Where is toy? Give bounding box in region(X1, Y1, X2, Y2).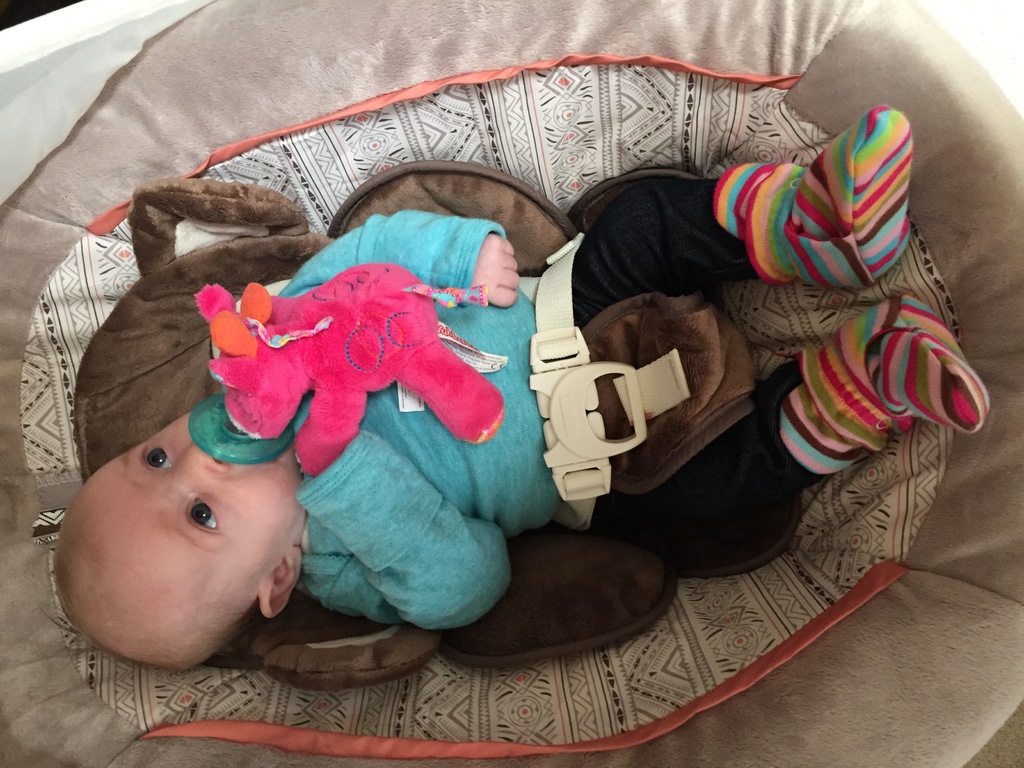
region(154, 205, 580, 618).
